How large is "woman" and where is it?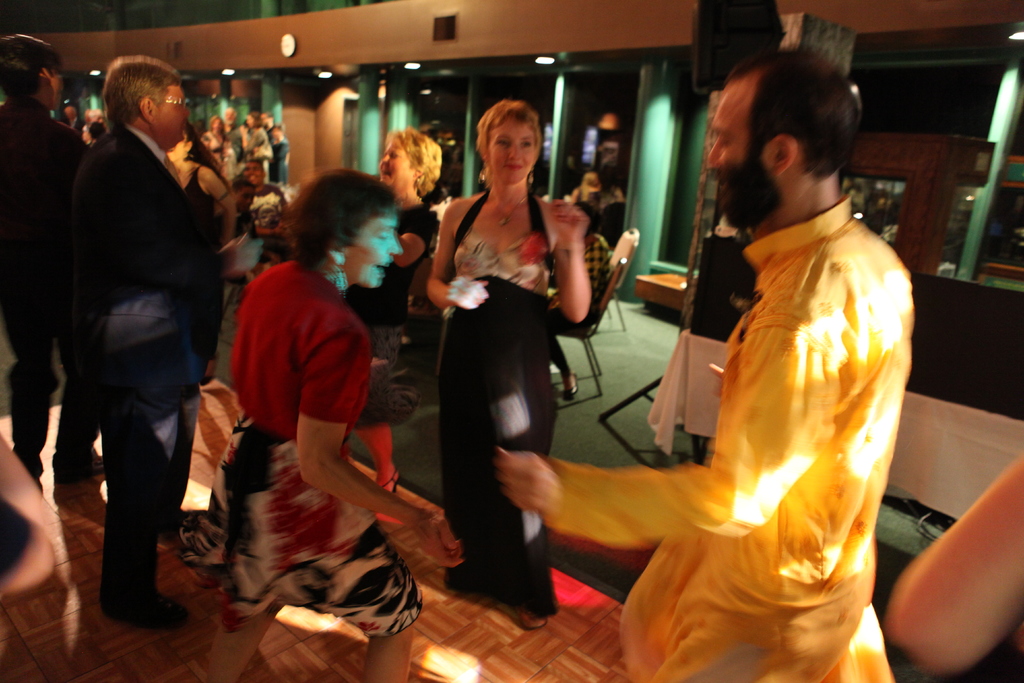
Bounding box: 418, 92, 612, 593.
